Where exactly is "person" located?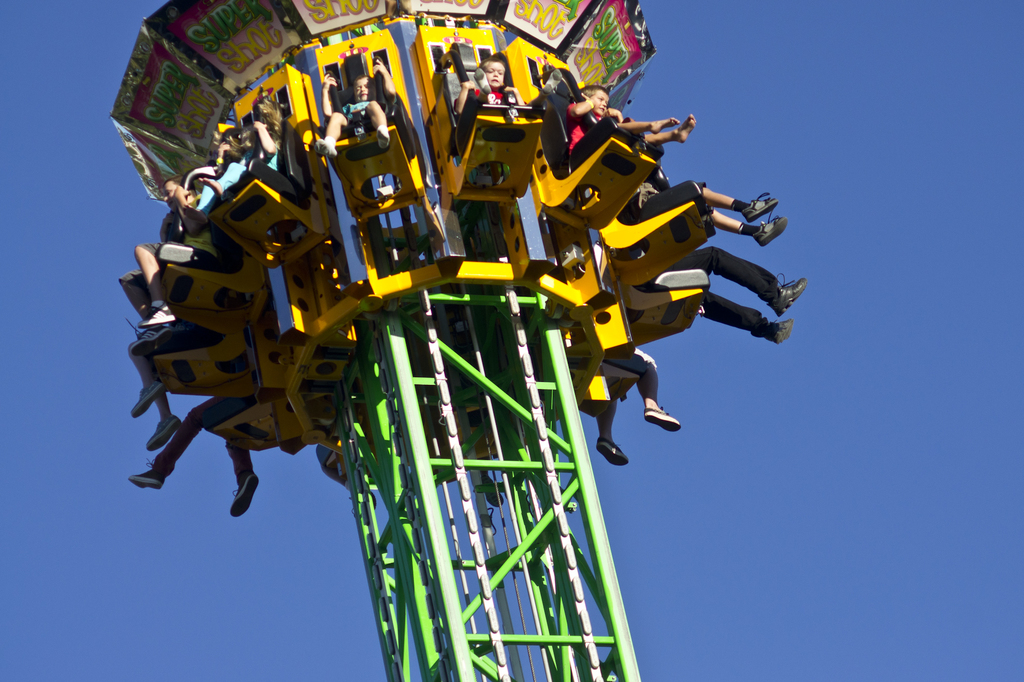
Its bounding box is 311/55/402/159.
